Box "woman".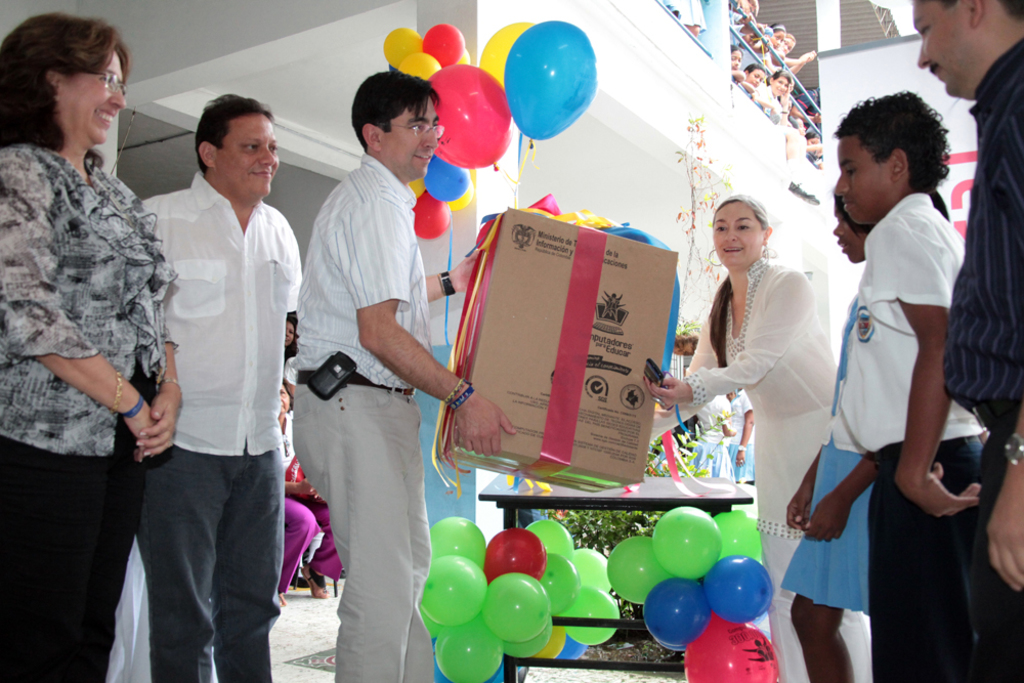
x1=3, y1=13, x2=177, y2=635.
